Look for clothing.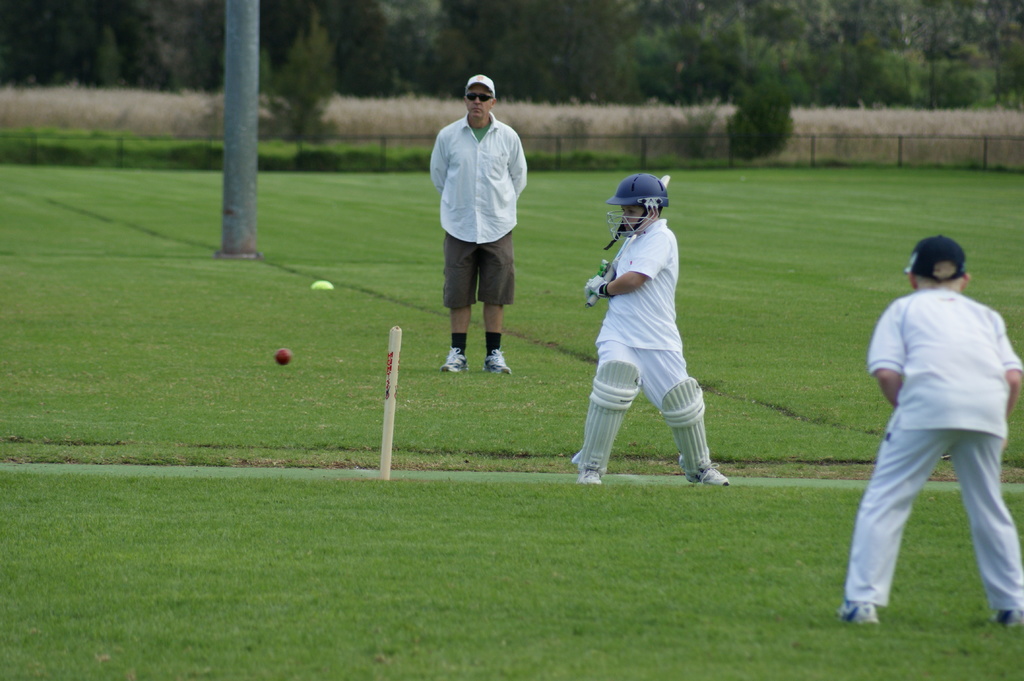
Found: 847:236:1011:613.
